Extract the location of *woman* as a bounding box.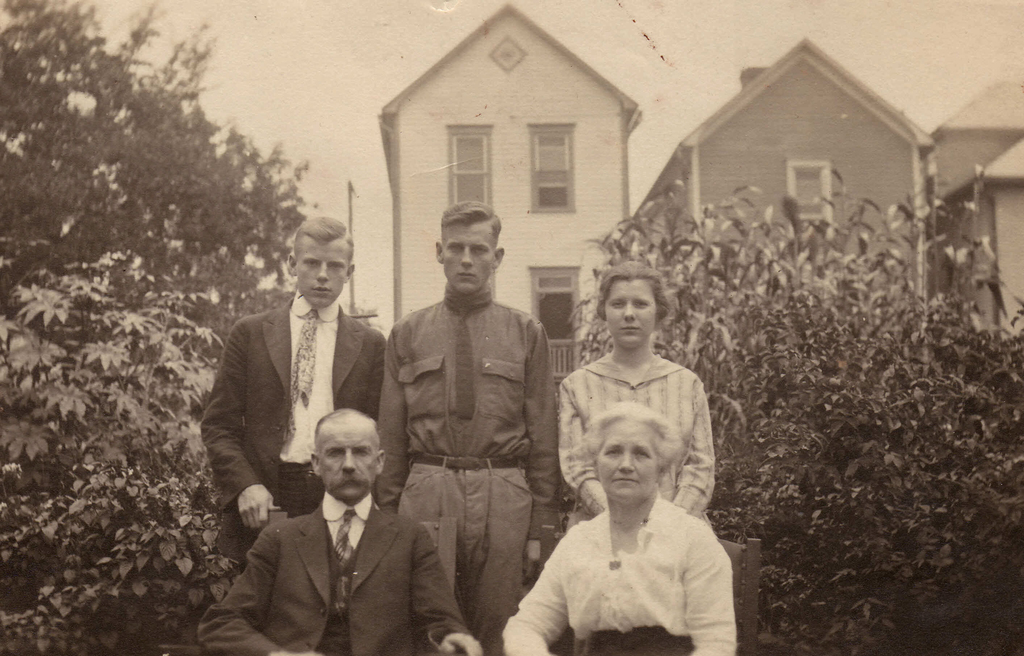
region(555, 259, 717, 527).
